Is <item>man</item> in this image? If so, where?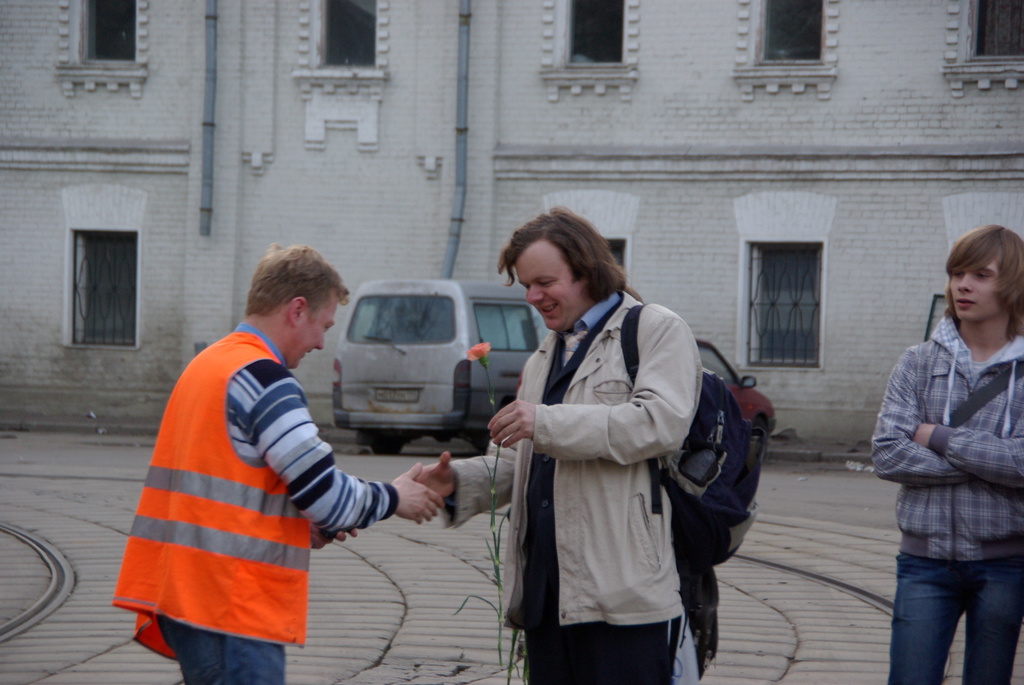
Yes, at 867/224/1023/684.
